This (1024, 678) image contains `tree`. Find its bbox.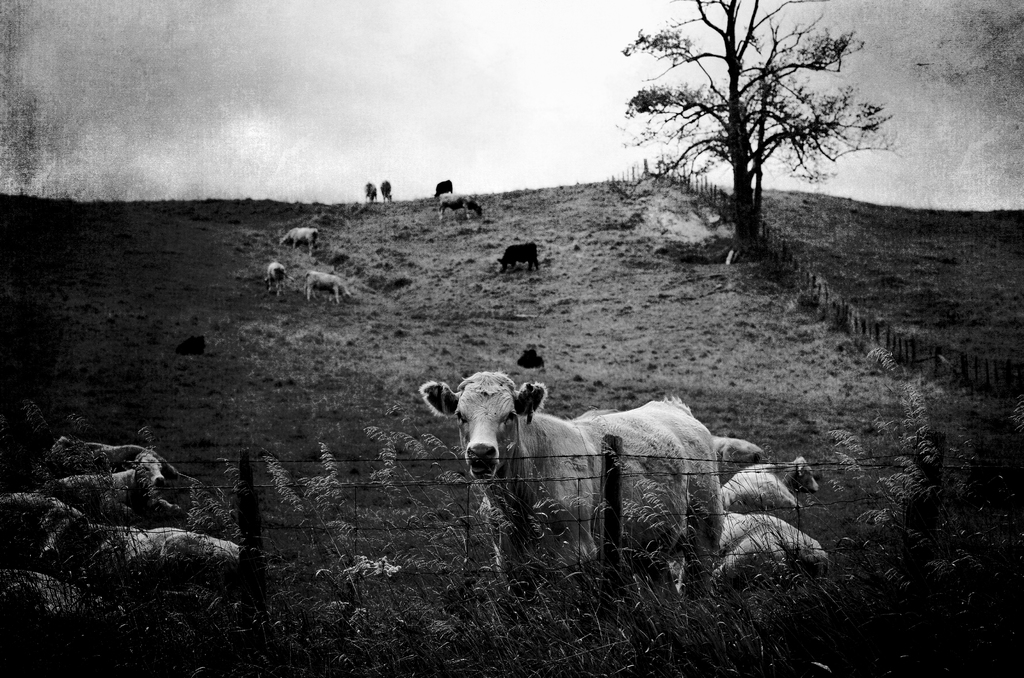
(x1=602, y1=15, x2=887, y2=261).
